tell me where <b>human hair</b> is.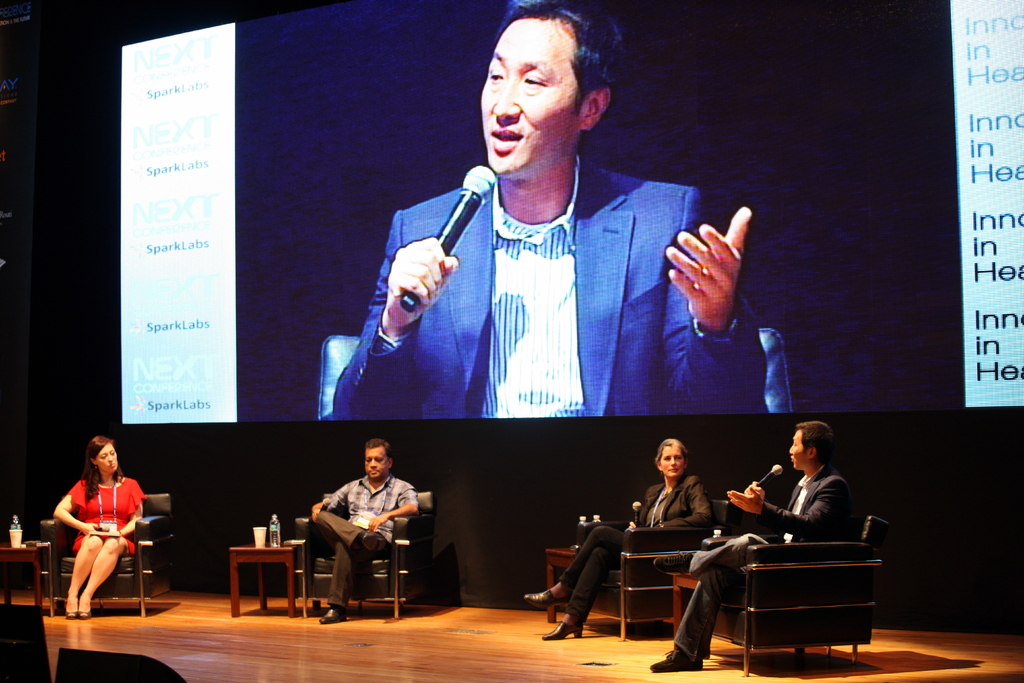
<b>human hair</b> is at Rect(361, 438, 392, 466).
